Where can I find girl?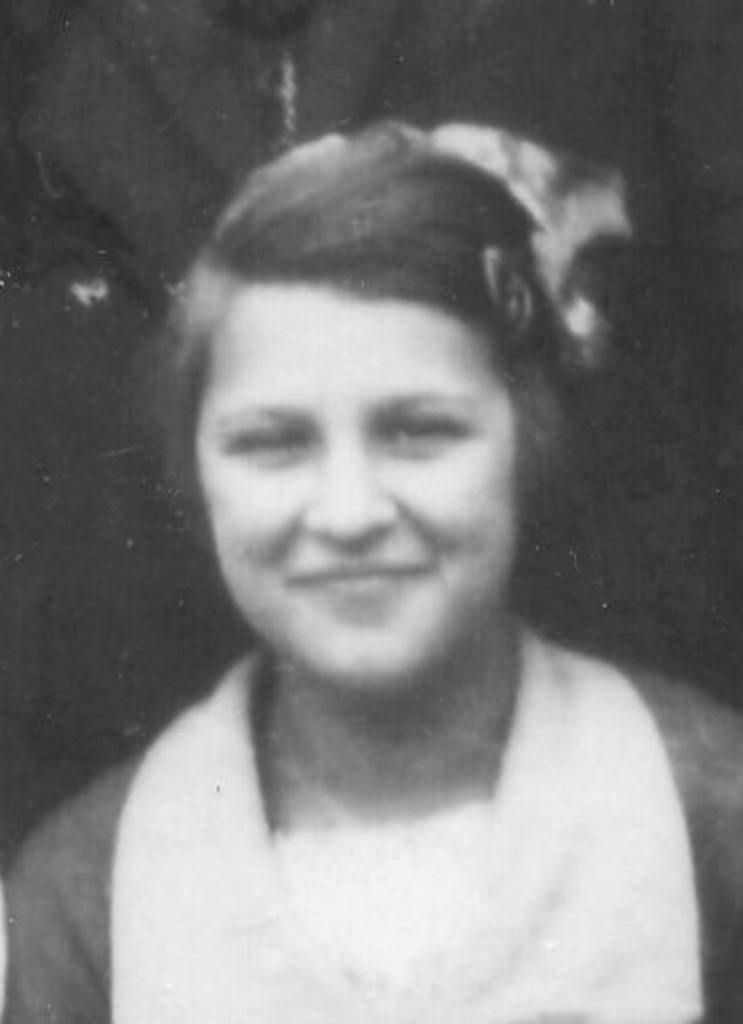
You can find it at (2,88,741,1022).
